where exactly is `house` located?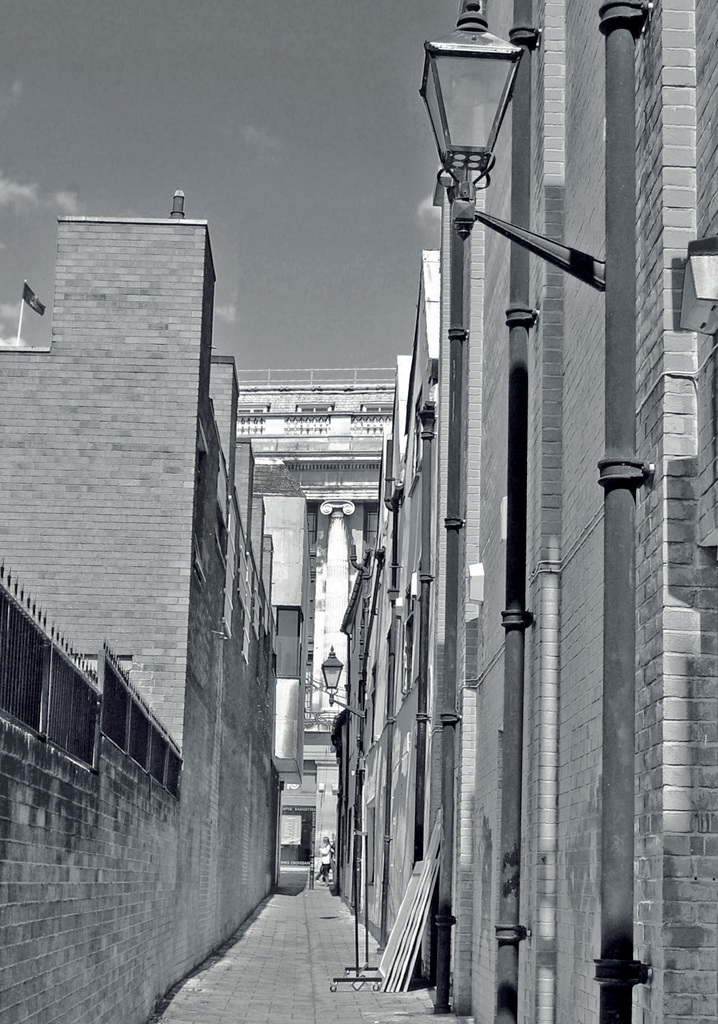
Its bounding box is bbox(450, 0, 717, 1023).
